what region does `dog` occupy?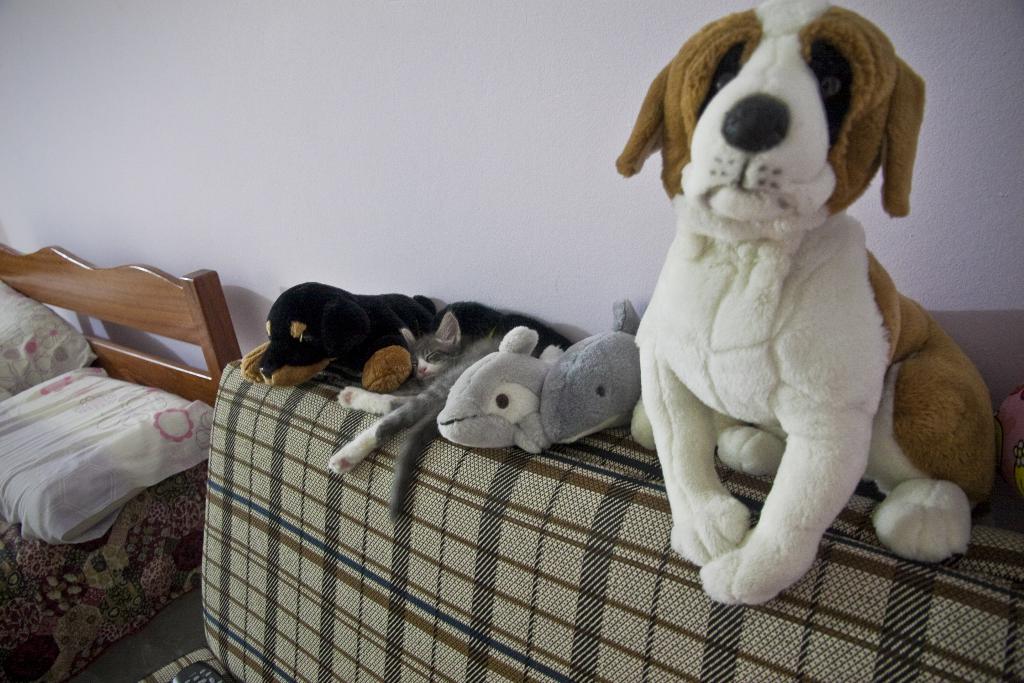
614,0,994,603.
